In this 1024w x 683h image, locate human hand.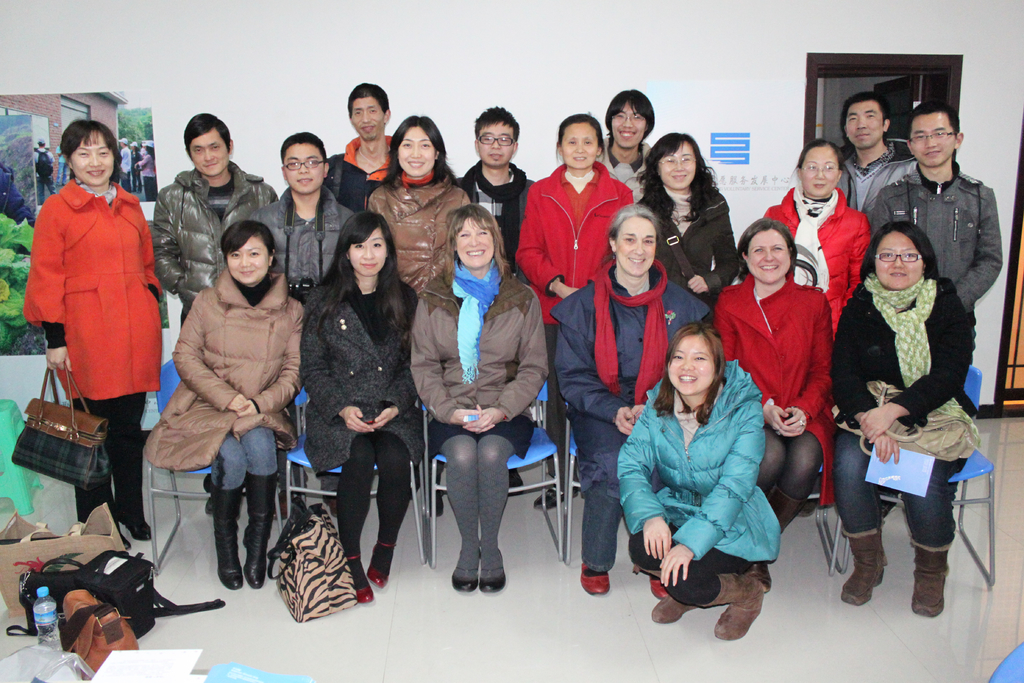
Bounding box: 226,393,248,413.
